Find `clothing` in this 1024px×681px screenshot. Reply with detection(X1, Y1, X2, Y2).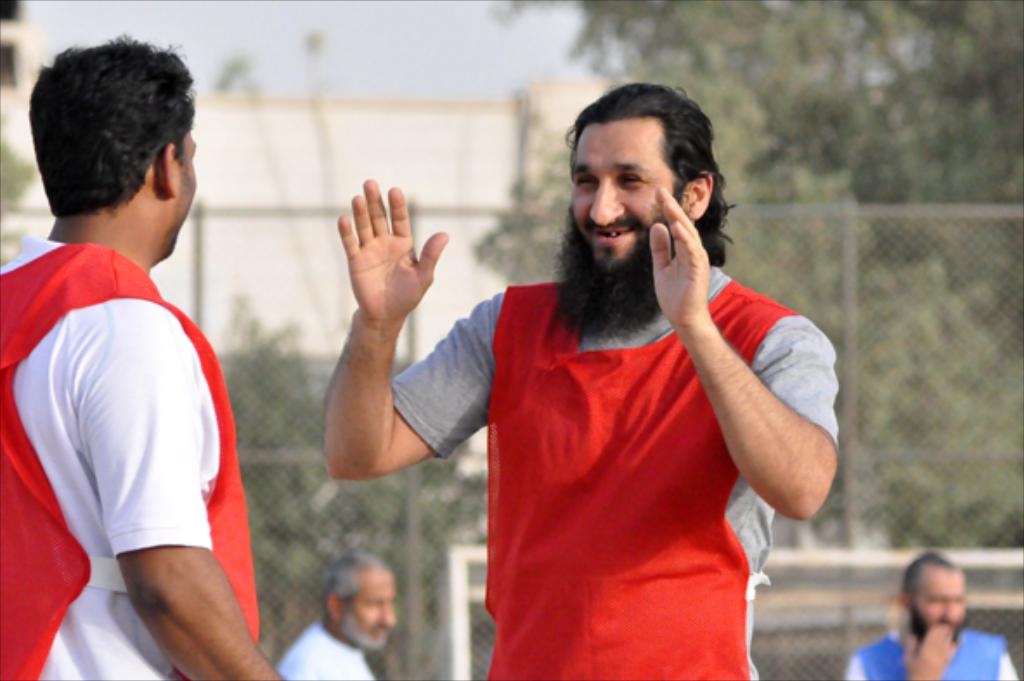
detection(23, 199, 250, 657).
